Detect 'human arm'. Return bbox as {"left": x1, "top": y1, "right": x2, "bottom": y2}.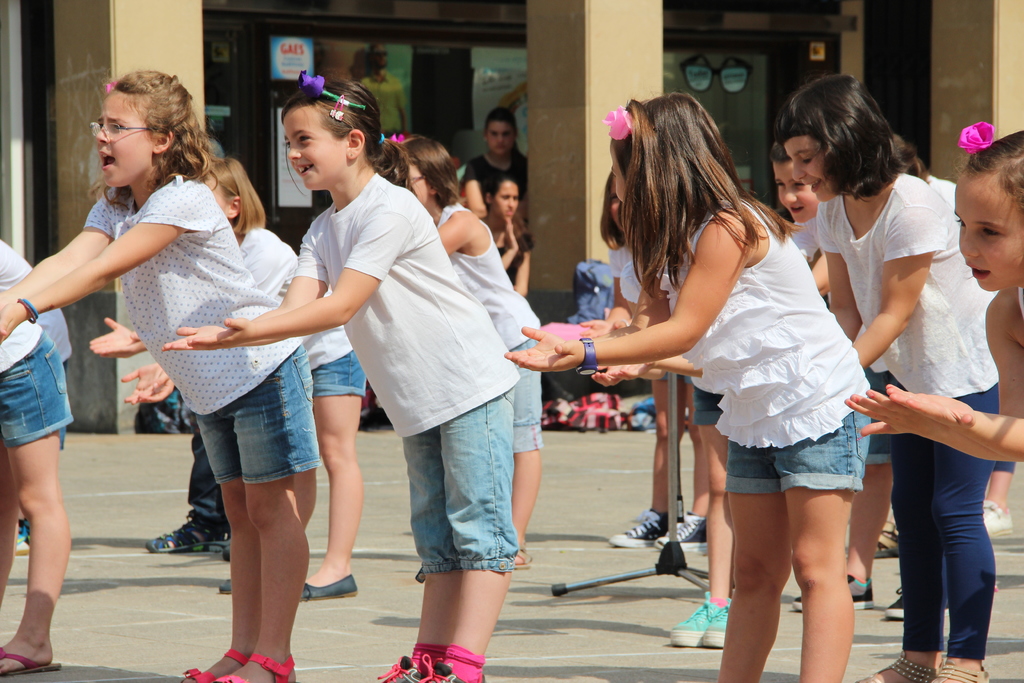
{"left": 462, "top": 158, "right": 490, "bottom": 220}.
